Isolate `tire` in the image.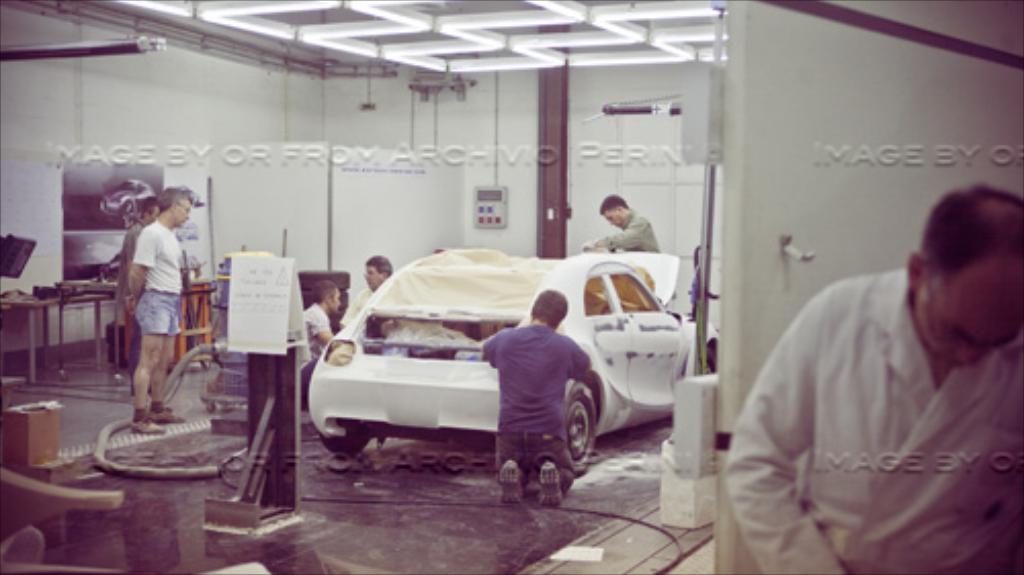
Isolated region: 551/368/596/485.
